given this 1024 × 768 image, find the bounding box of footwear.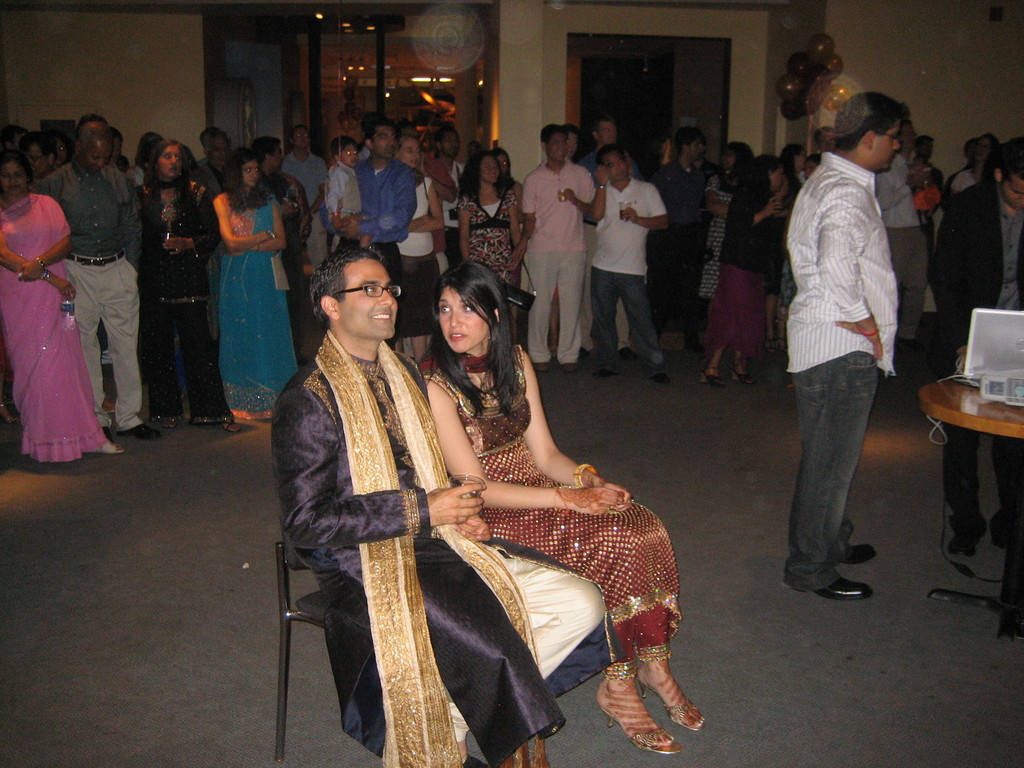
{"left": 116, "top": 425, "right": 161, "bottom": 440}.
